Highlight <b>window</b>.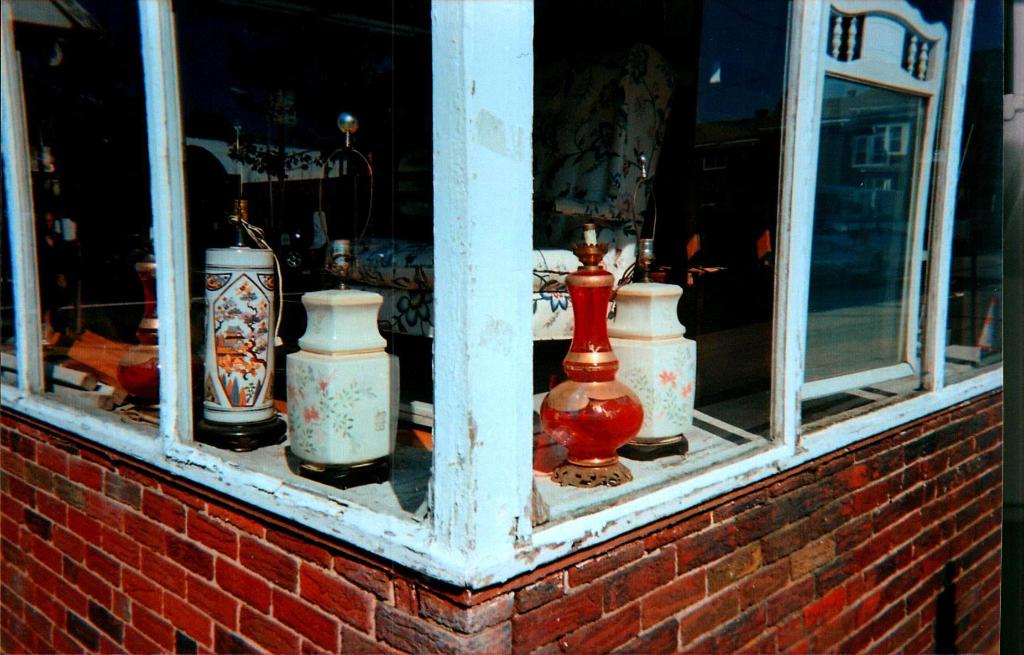
Highlighted region: select_region(476, 0, 1000, 554).
